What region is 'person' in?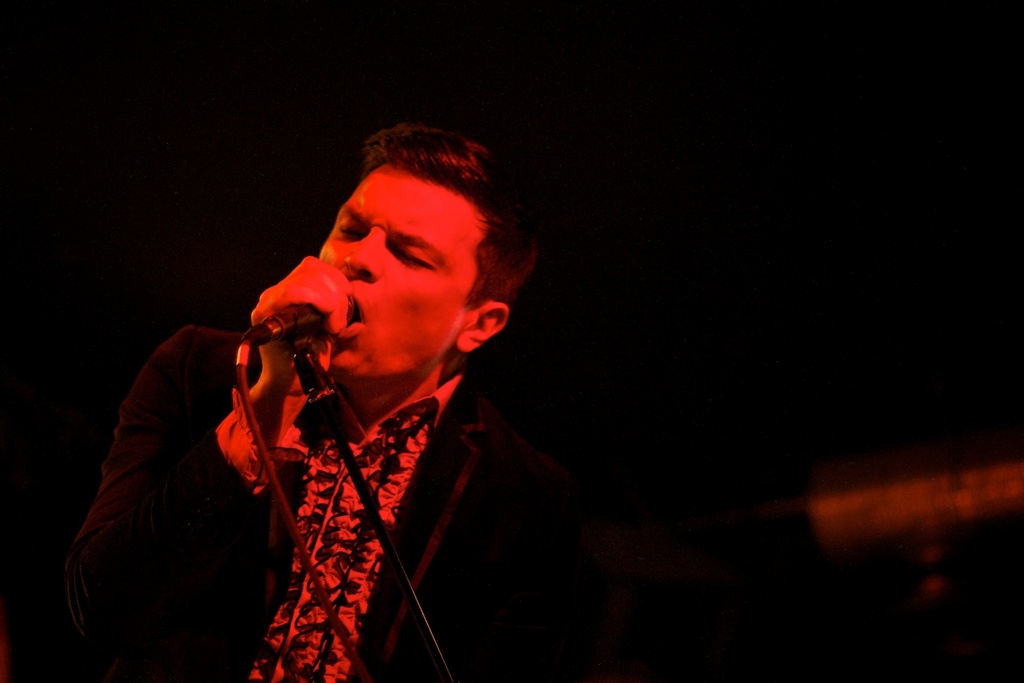
bbox(113, 121, 605, 663).
